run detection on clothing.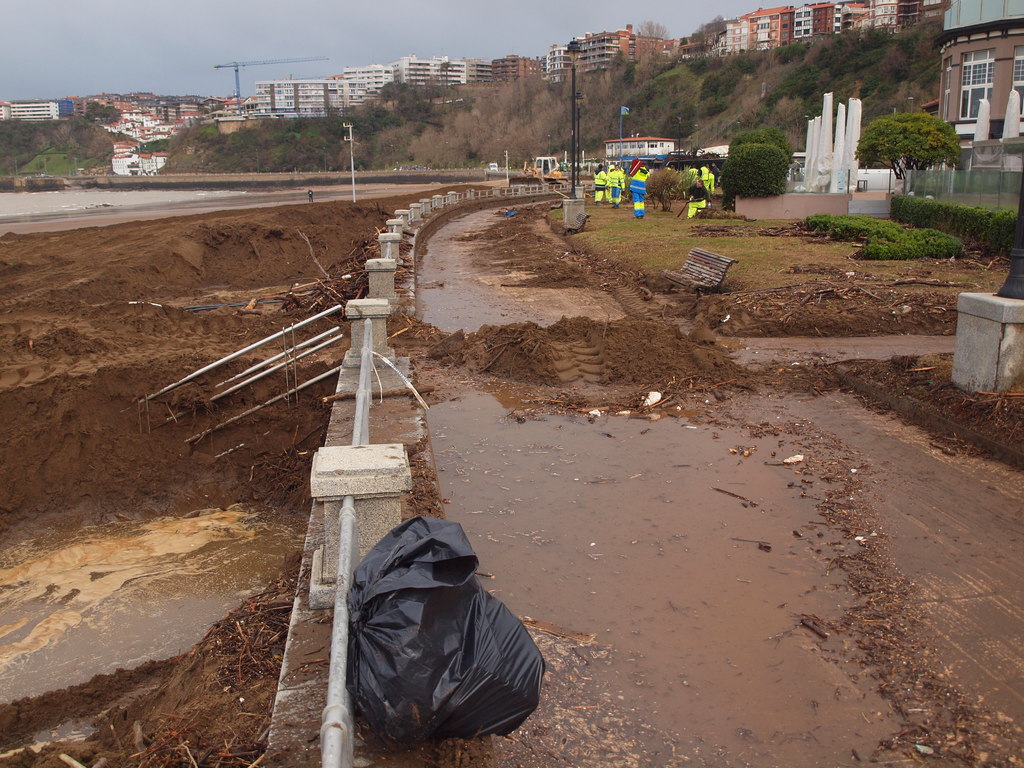
Result: [712, 166, 721, 182].
